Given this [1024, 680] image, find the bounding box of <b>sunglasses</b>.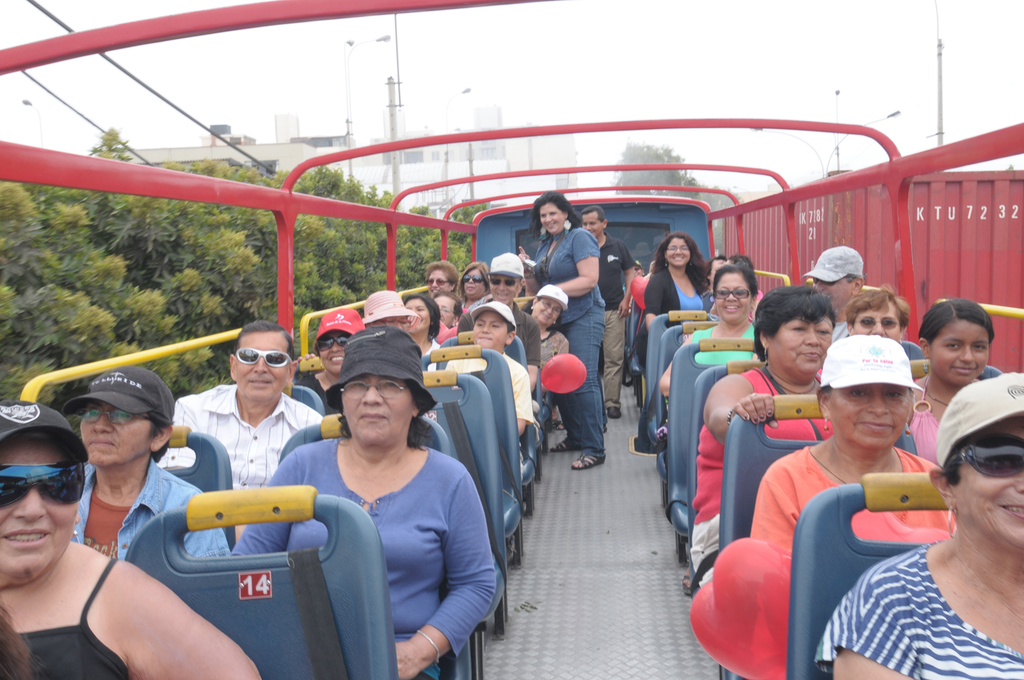
<box>492,277,520,285</box>.
